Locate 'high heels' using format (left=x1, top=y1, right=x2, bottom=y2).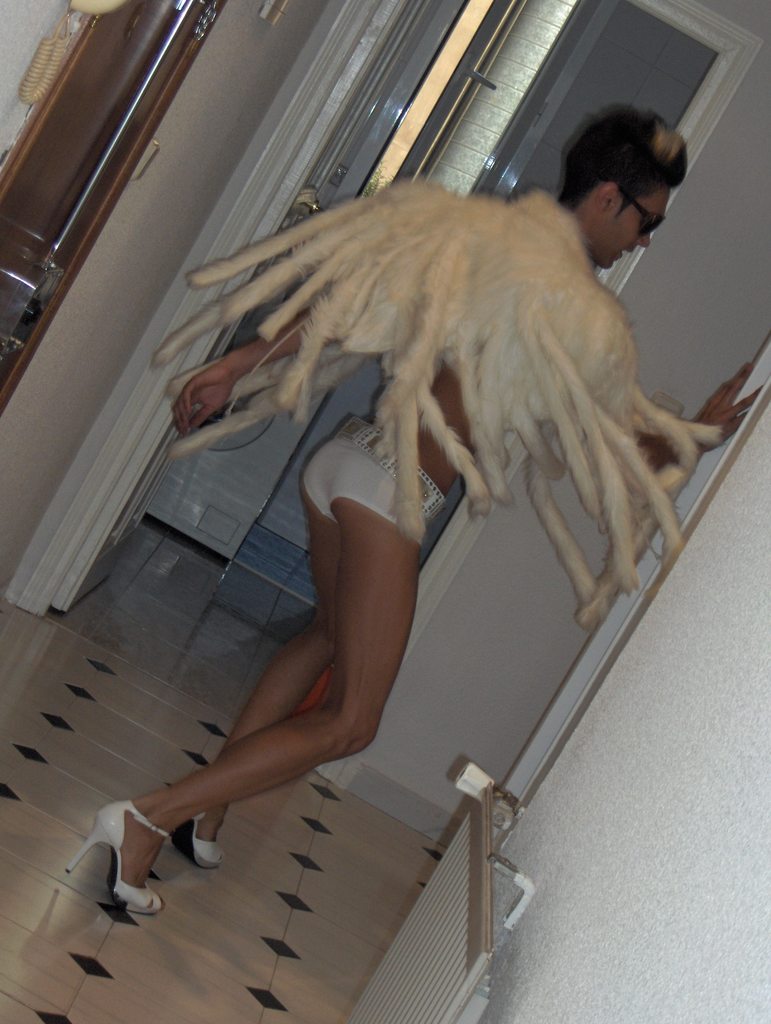
(left=69, top=796, right=168, bottom=913).
